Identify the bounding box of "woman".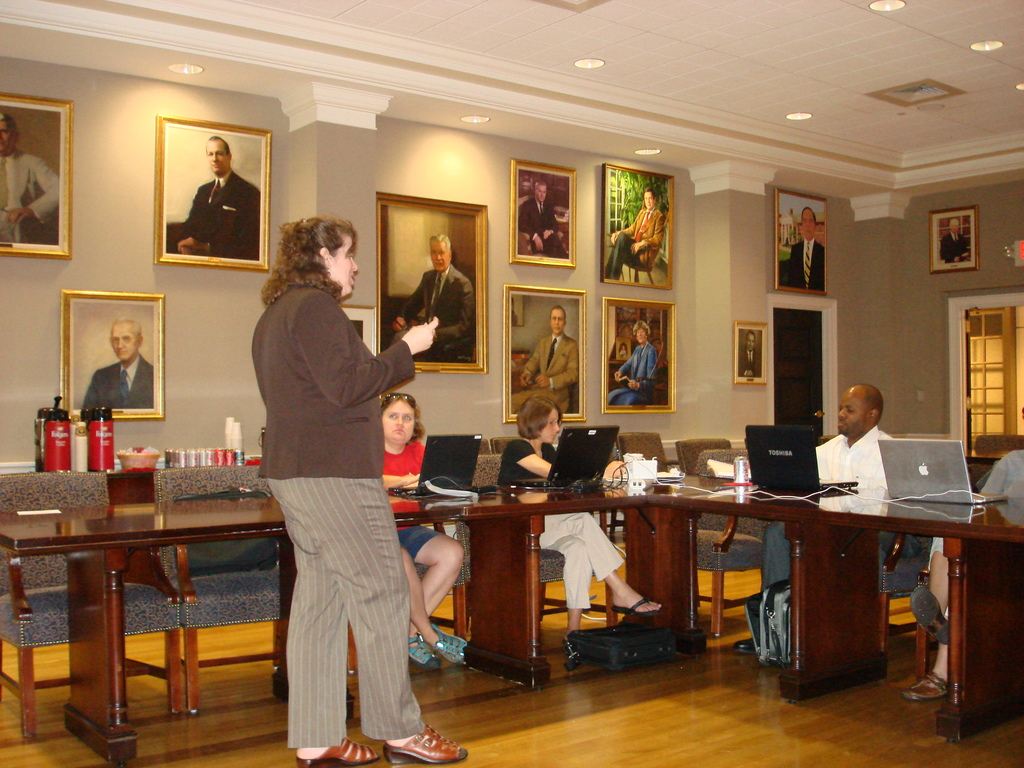
<box>493,393,663,650</box>.
